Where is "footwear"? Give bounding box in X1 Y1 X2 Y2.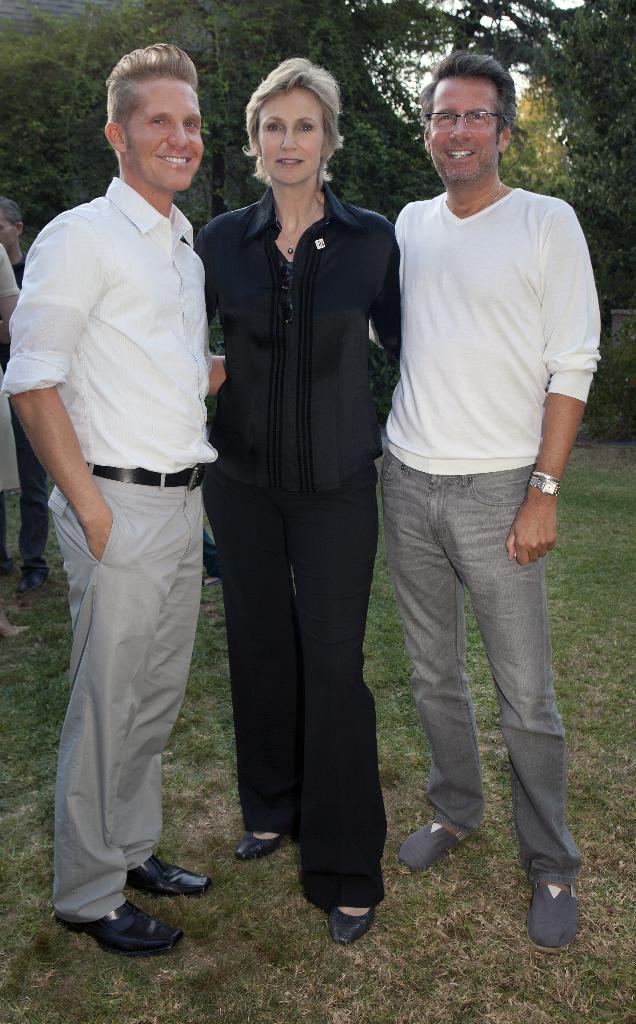
526 877 583 956.
